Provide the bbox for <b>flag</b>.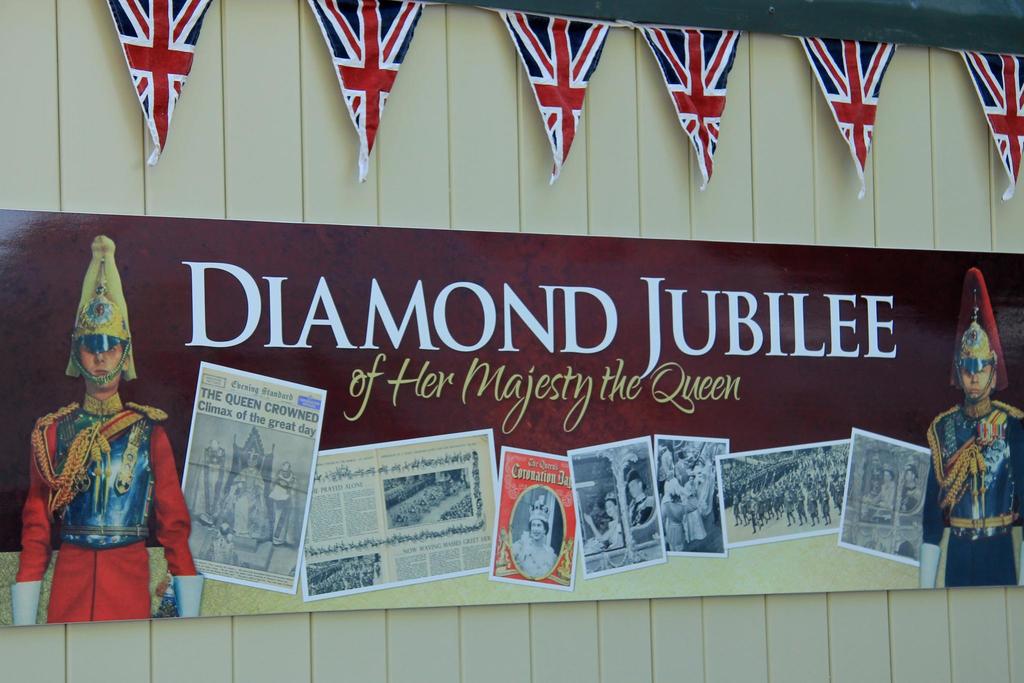
954,50,1023,204.
